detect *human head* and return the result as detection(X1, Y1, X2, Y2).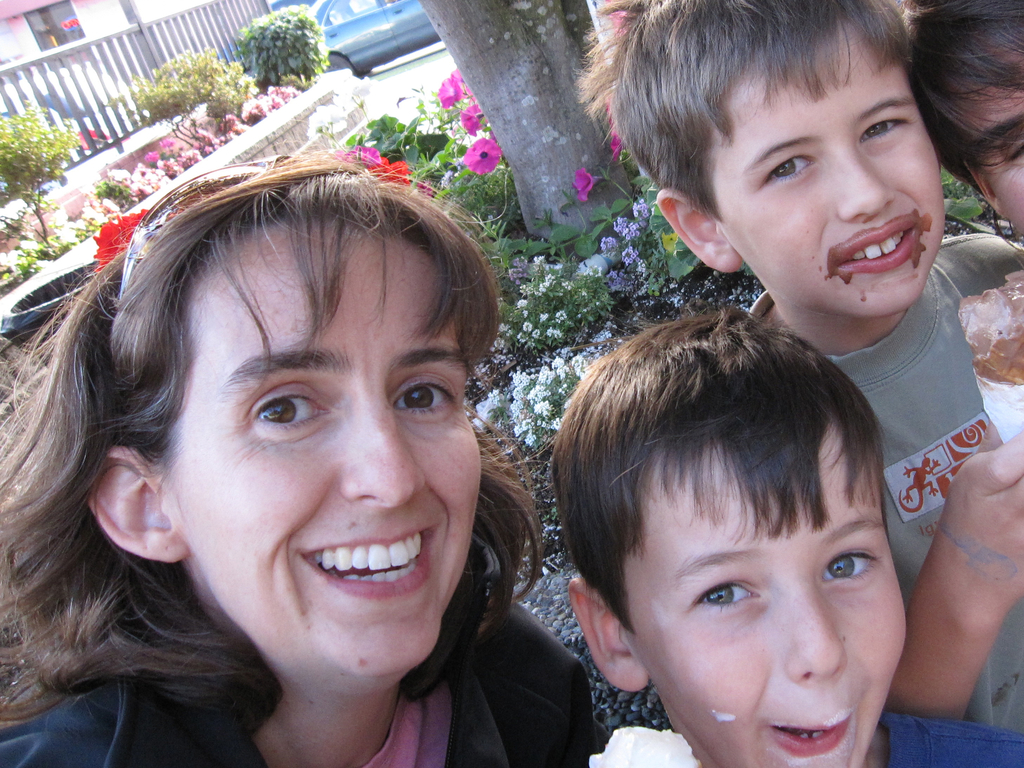
detection(546, 297, 909, 767).
